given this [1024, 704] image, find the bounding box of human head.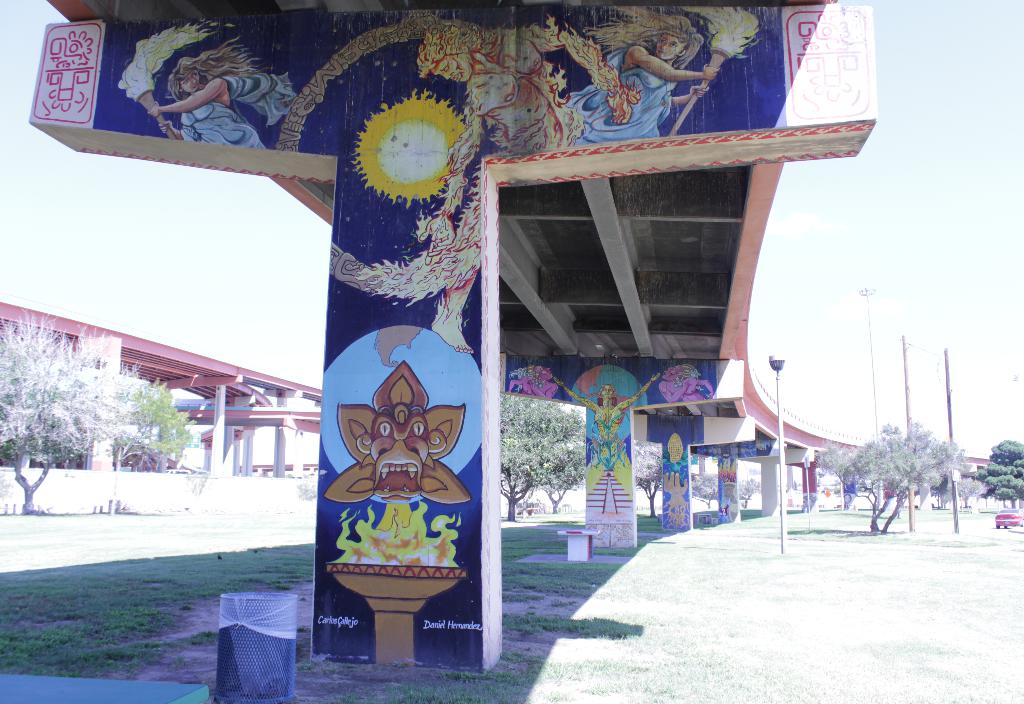
[653,12,691,59].
